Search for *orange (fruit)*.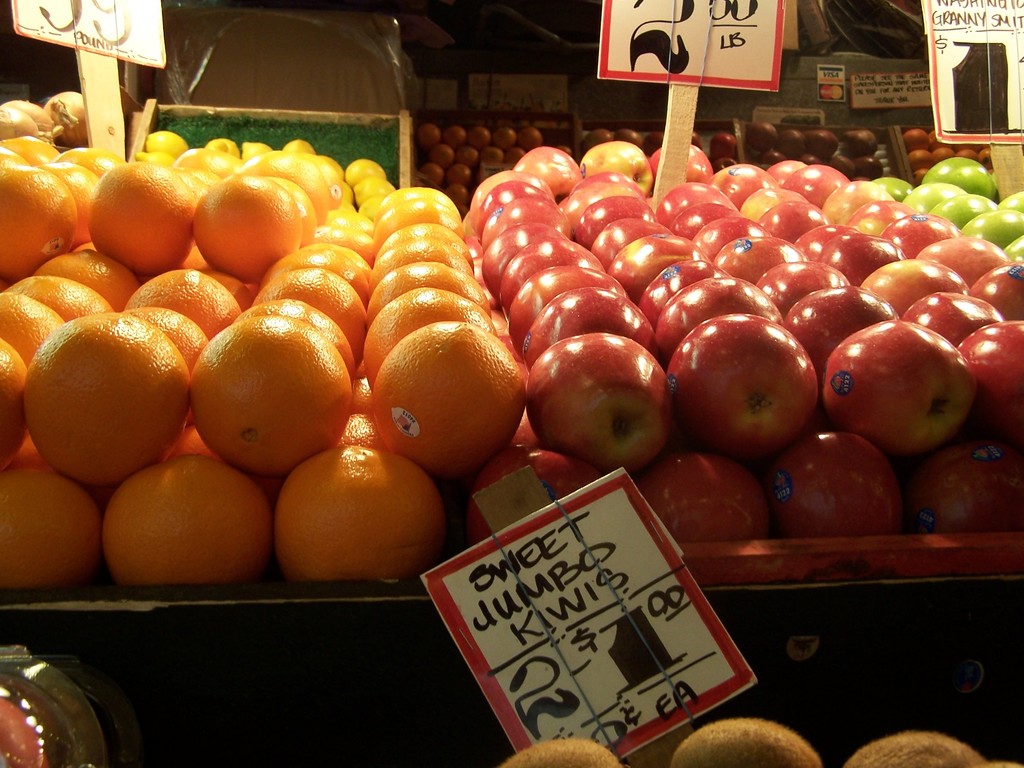
Found at 13:282:101:335.
